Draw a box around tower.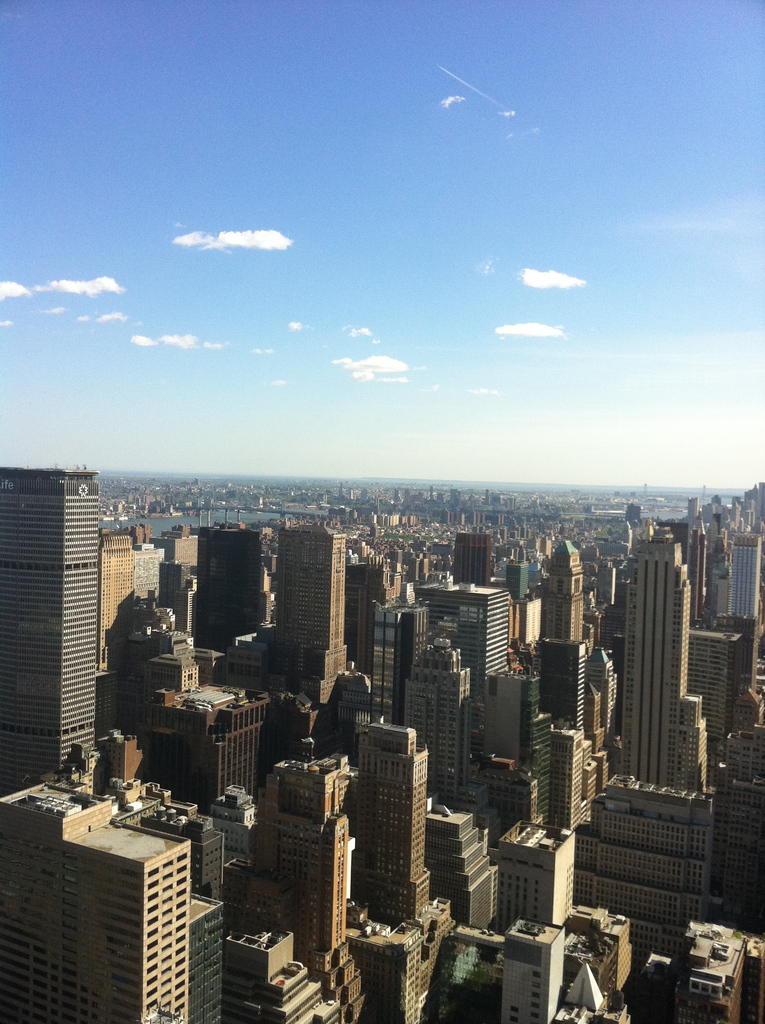
left=477, top=664, right=568, bottom=824.
